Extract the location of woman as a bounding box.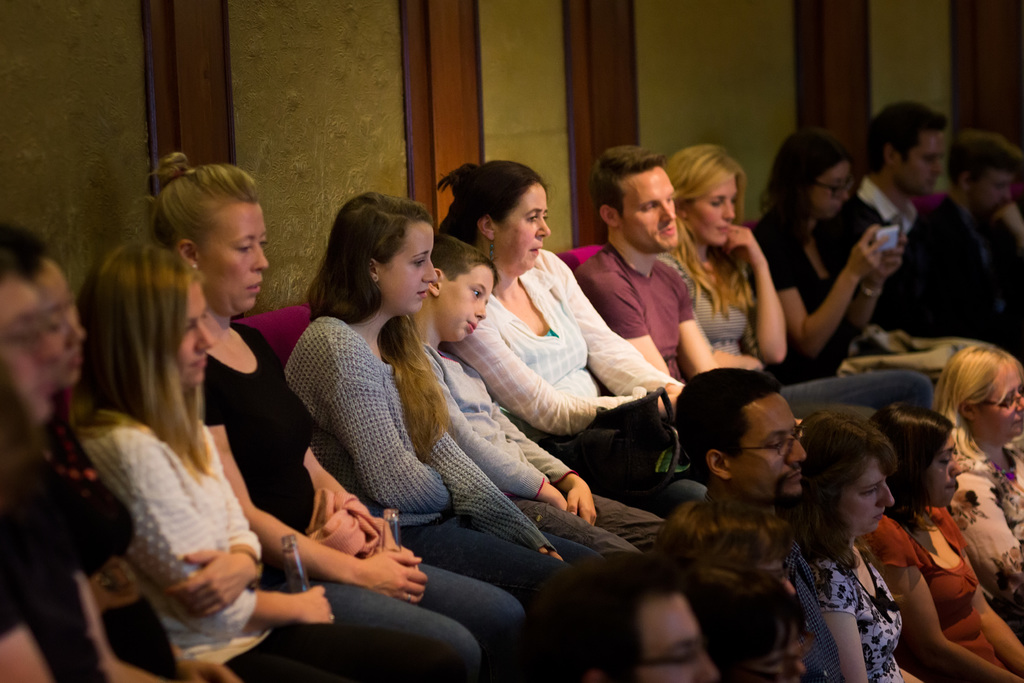
855, 401, 1023, 682.
